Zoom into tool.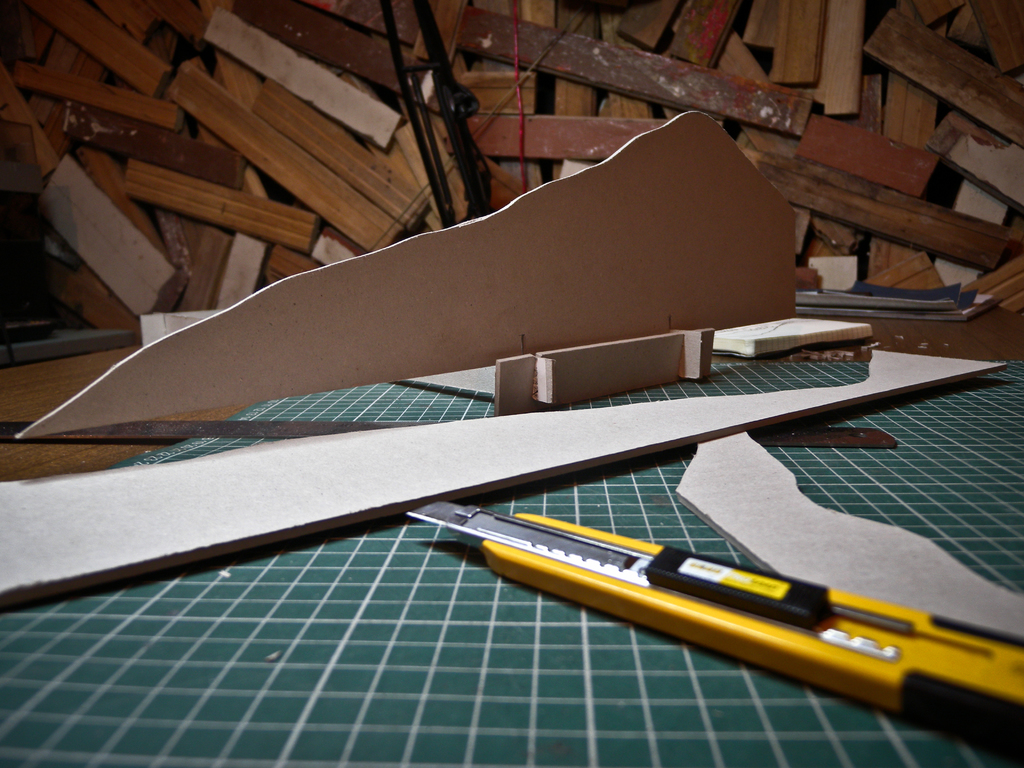
Zoom target: 414/487/1023/744.
